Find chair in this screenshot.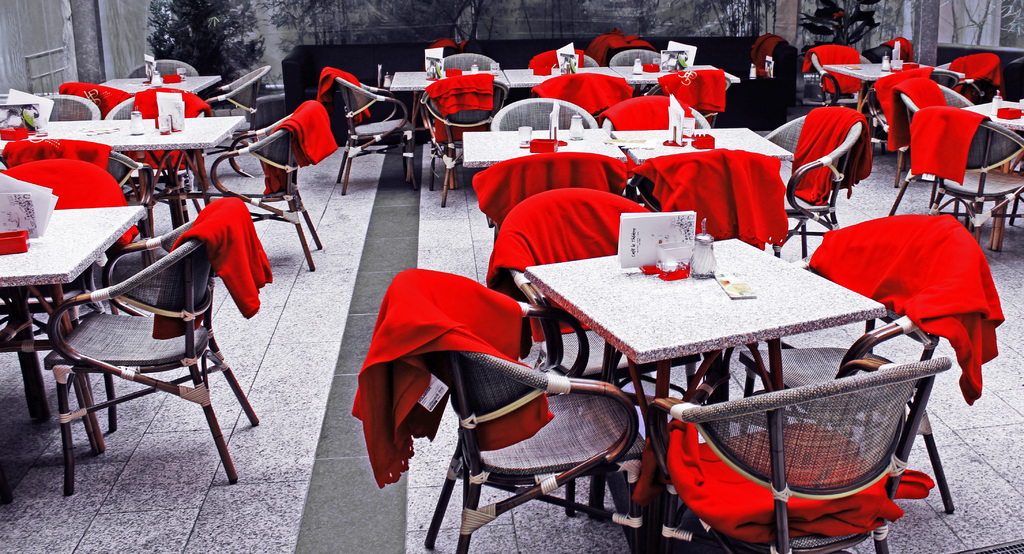
The bounding box for chair is <region>646, 350, 950, 553</region>.
